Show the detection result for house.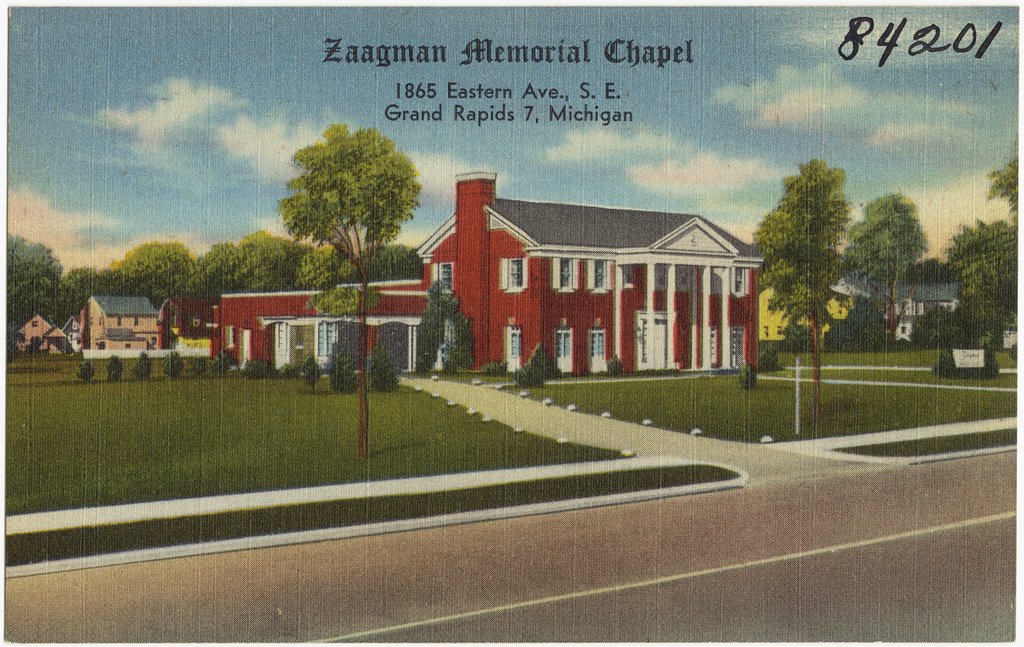
detection(159, 291, 223, 343).
